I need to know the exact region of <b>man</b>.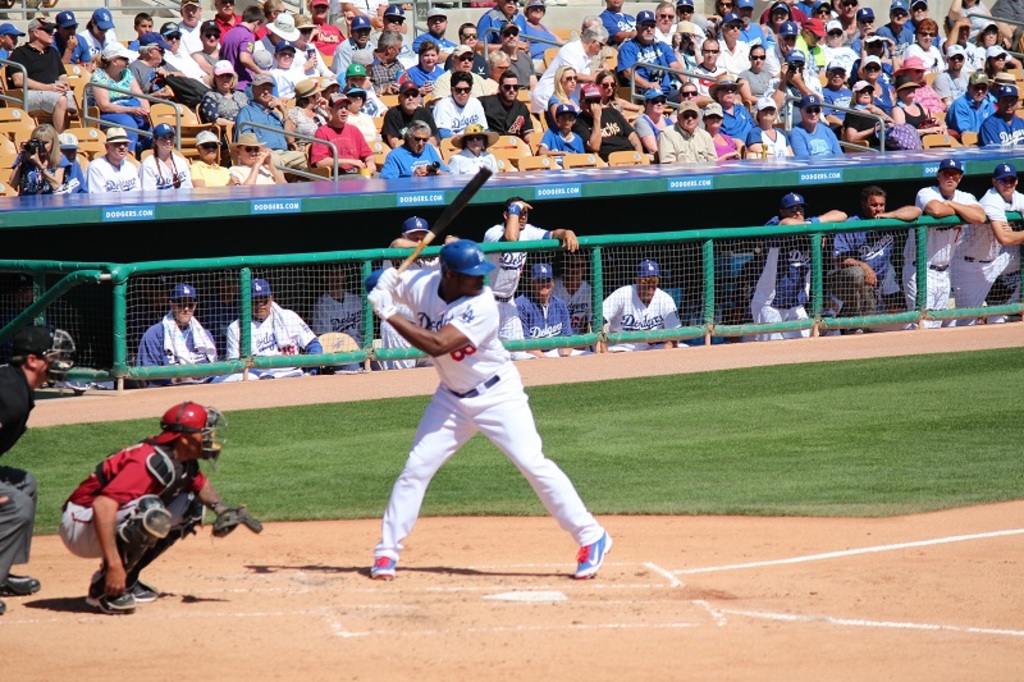
Region: 328, 15, 376, 72.
